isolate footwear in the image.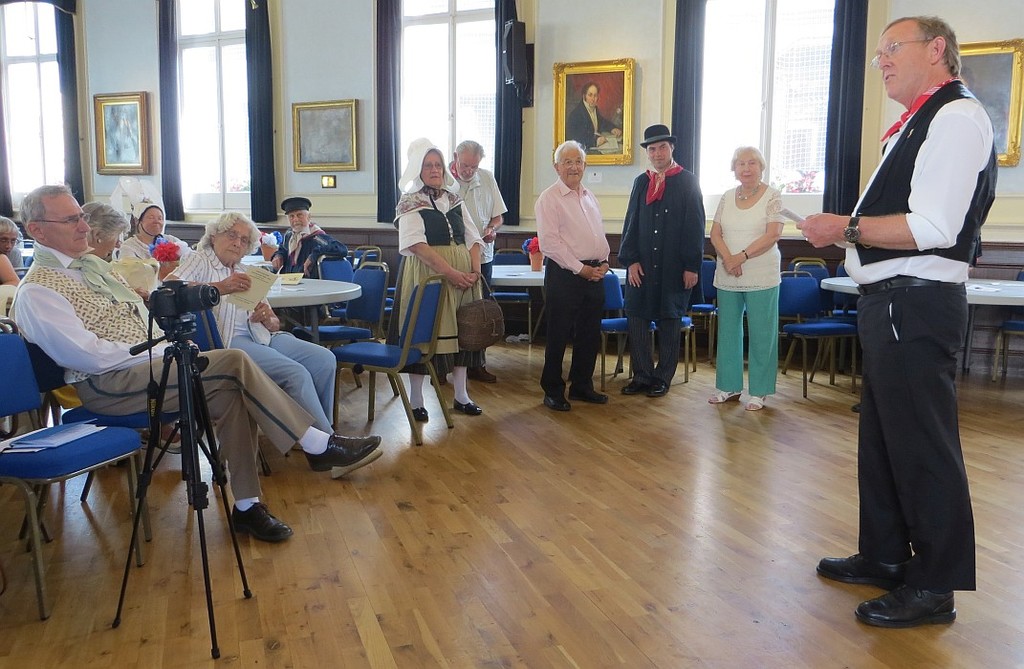
Isolated region: x1=851, y1=401, x2=862, y2=414.
